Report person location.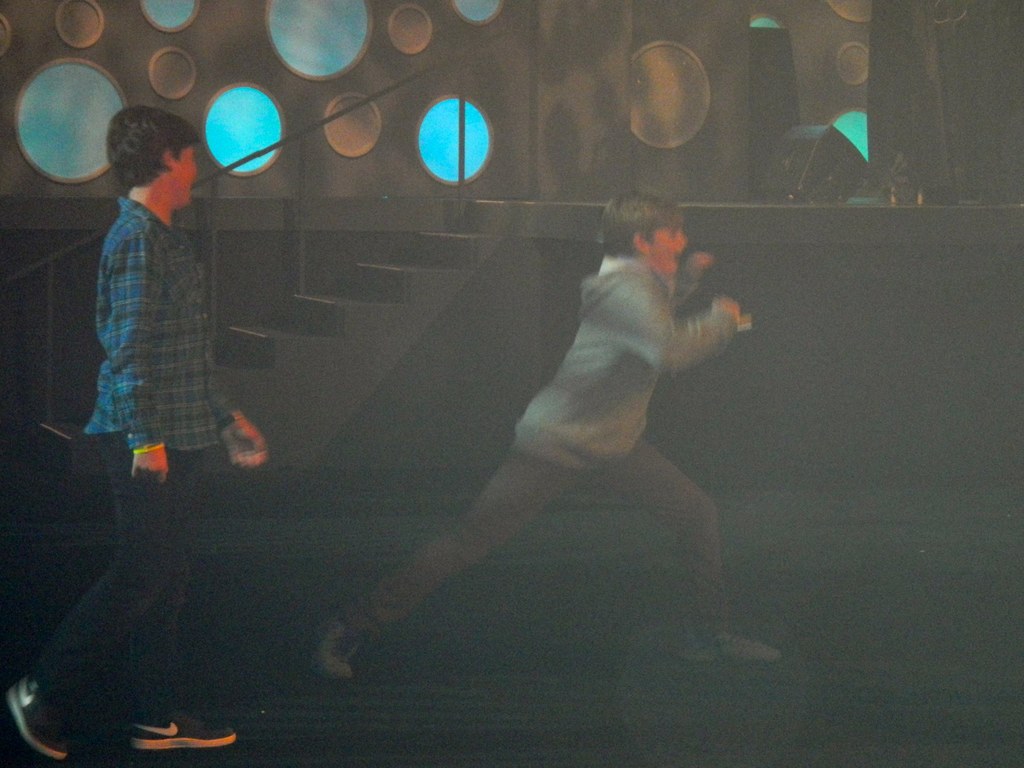
Report: 7/101/258/760.
